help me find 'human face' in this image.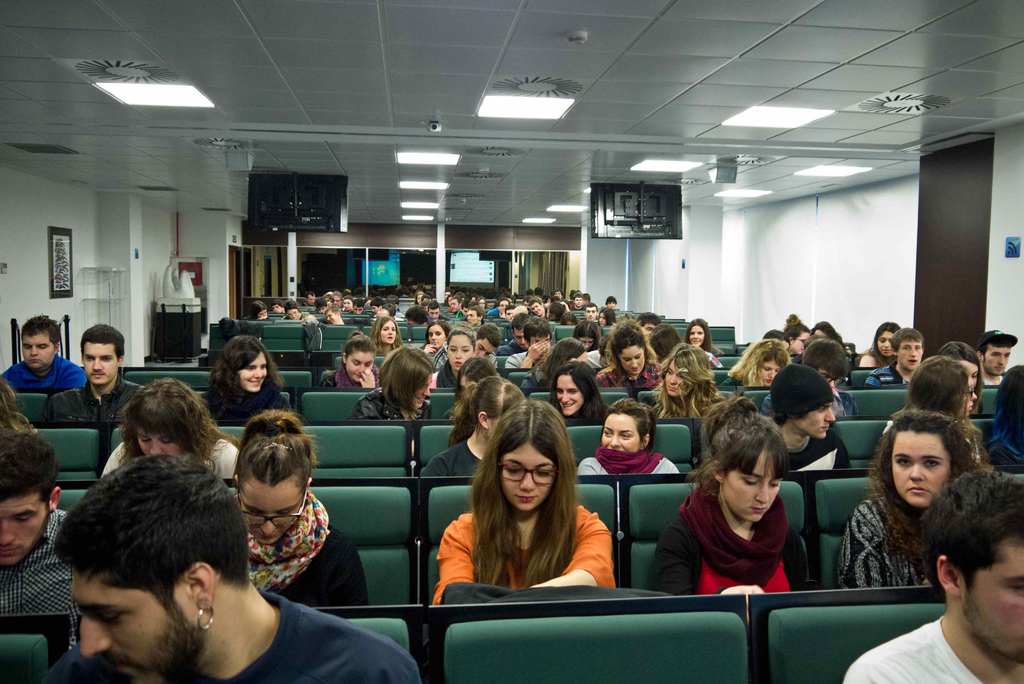
Found it: rect(410, 374, 431, 409).
